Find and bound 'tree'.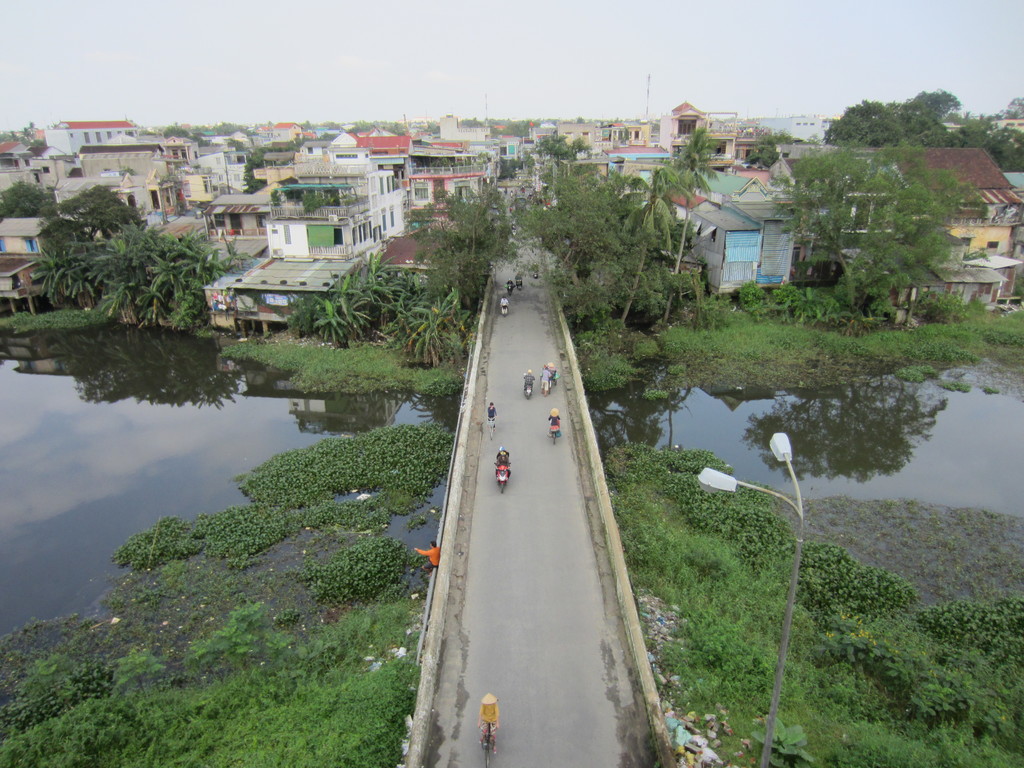
Bound: select_region(620, 168, 674, 320).
